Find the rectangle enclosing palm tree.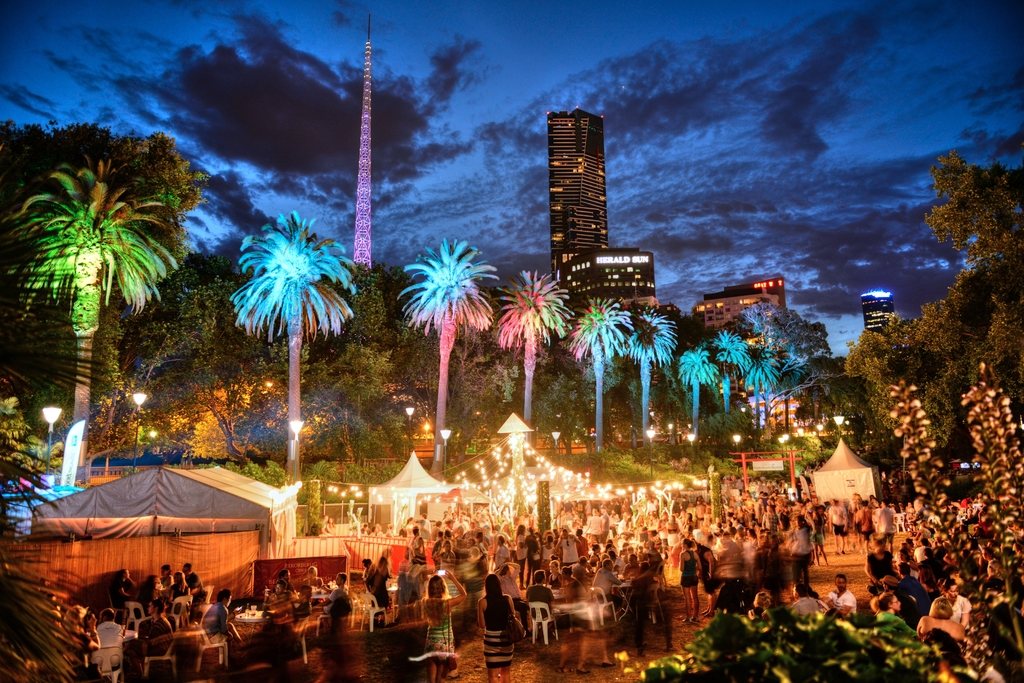
{"left": 229, "top": 225, "right": 353, "bottom": 343}.
